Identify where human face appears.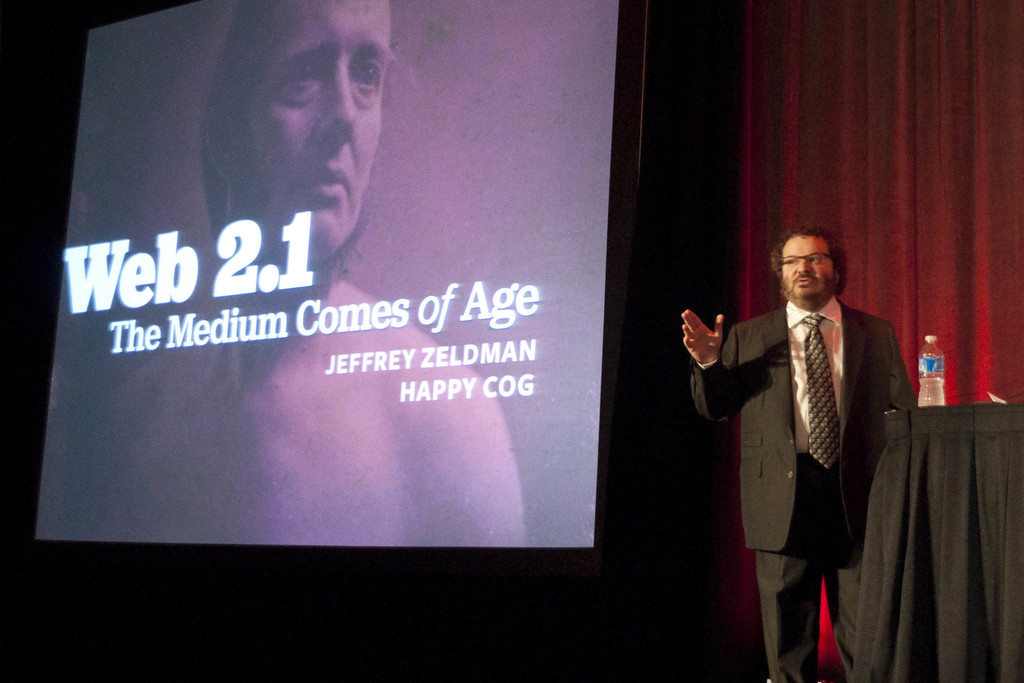
Appears at region(243, 0, 397, 263).
